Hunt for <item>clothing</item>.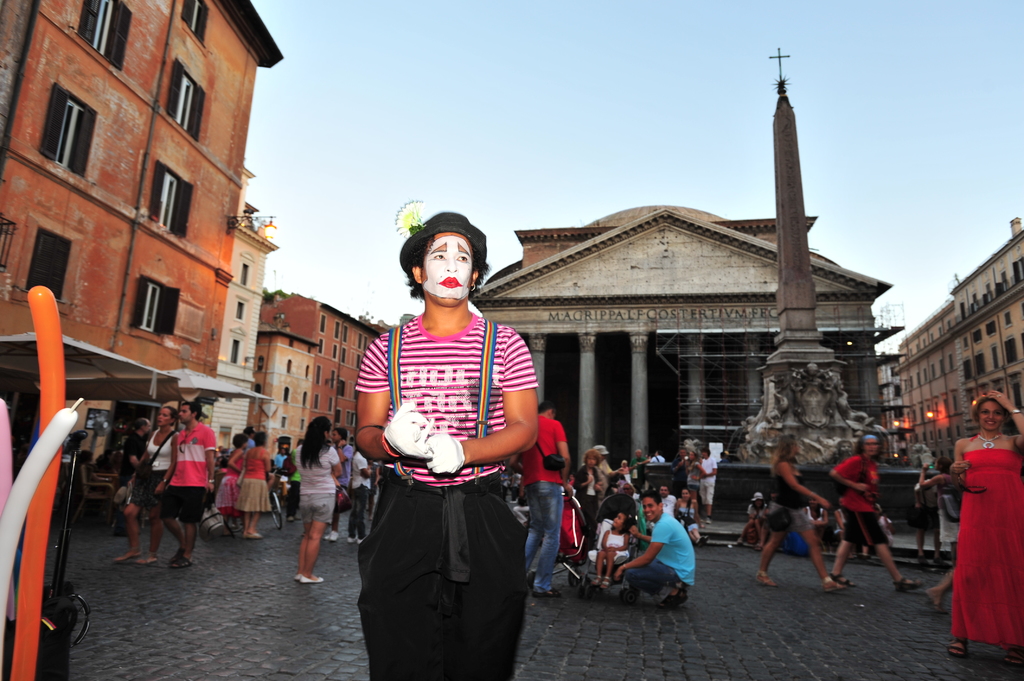
Hunted down at region(949, 427, 1023, 650).
